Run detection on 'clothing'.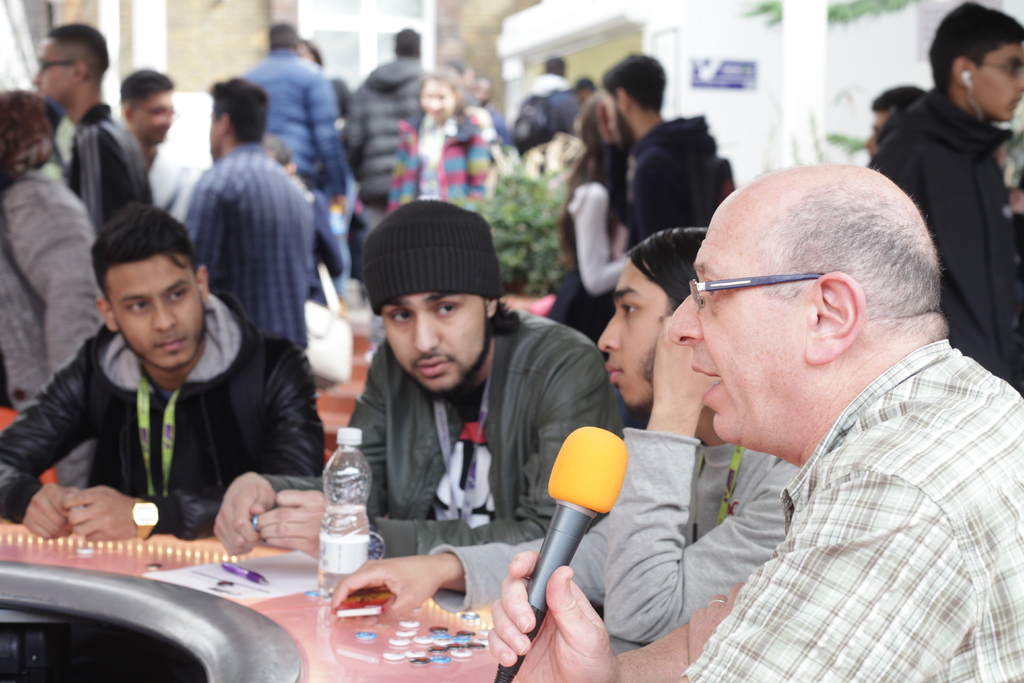
Result: (66,107,159,236).
